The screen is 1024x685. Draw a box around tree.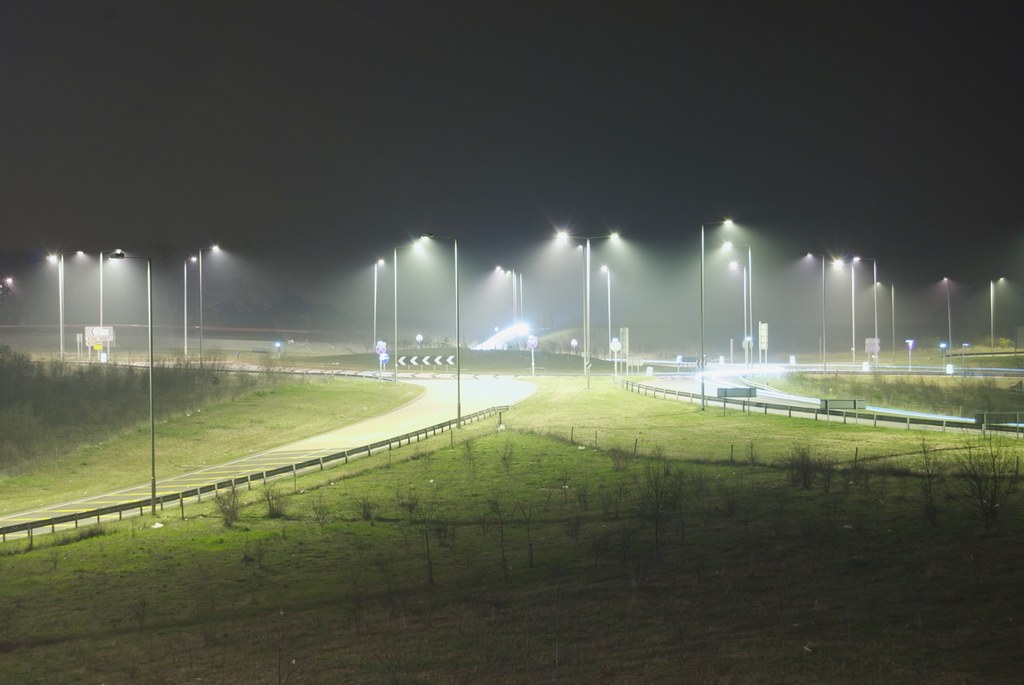
BBox(0, 342, 39, 413).
